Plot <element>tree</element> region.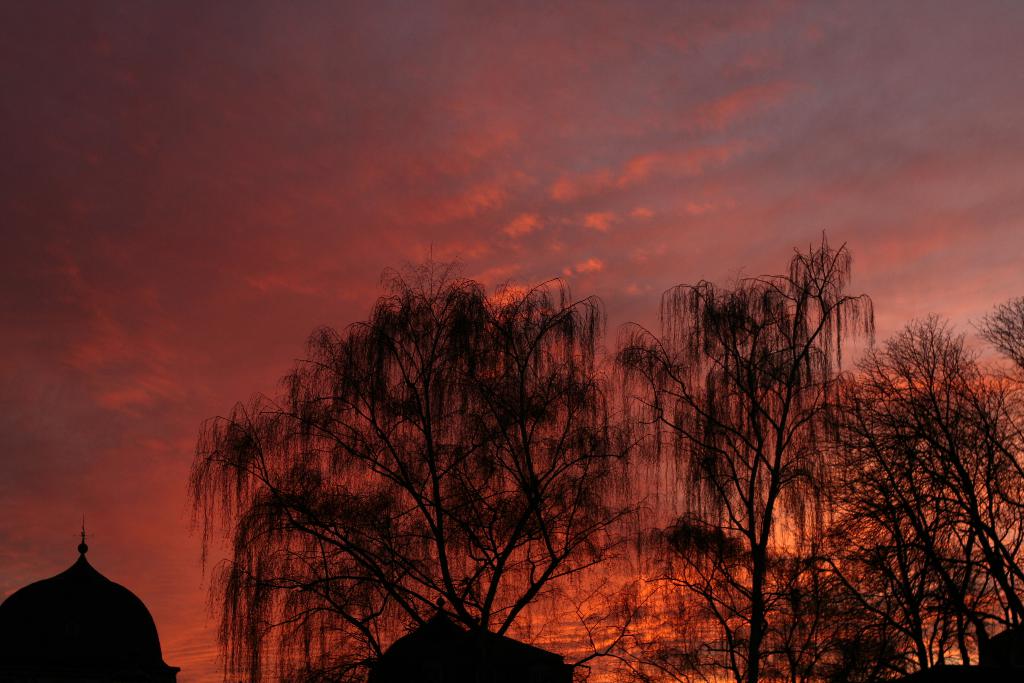
Plotted at 815 259 992 670.
